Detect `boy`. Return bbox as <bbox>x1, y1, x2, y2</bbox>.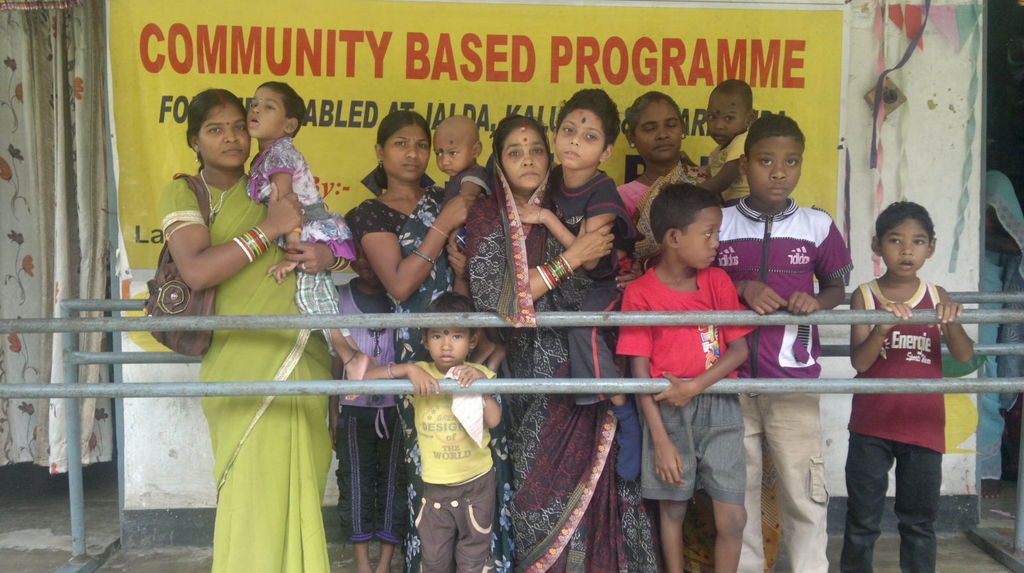
<bbox>617, 174, 775, 553</bbox>.
